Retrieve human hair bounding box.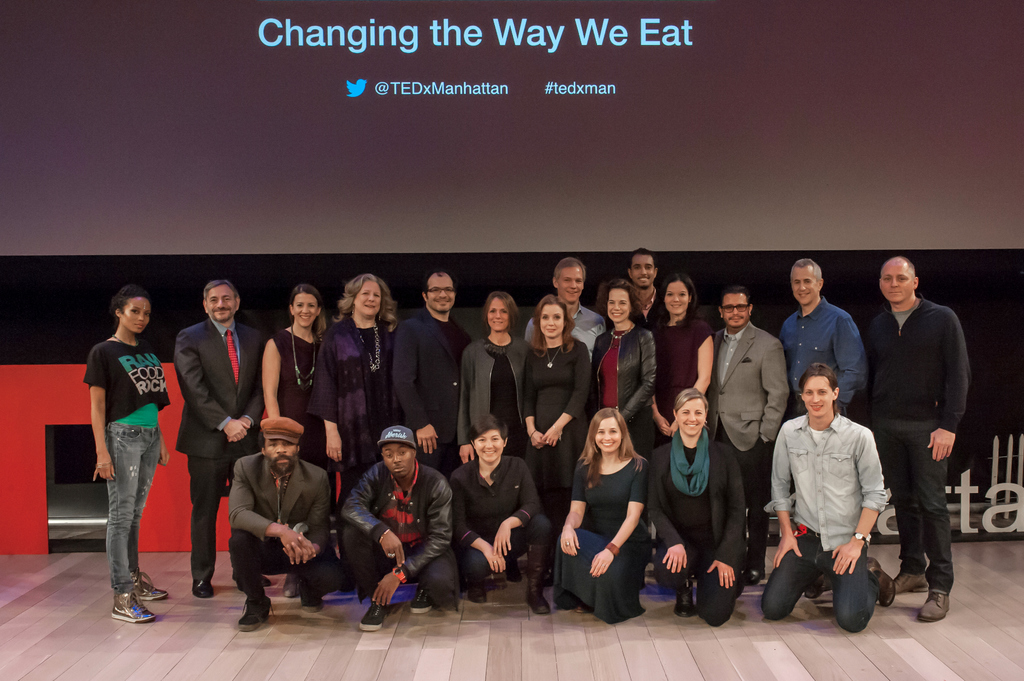
Bounding box: 598/275/644/339.
